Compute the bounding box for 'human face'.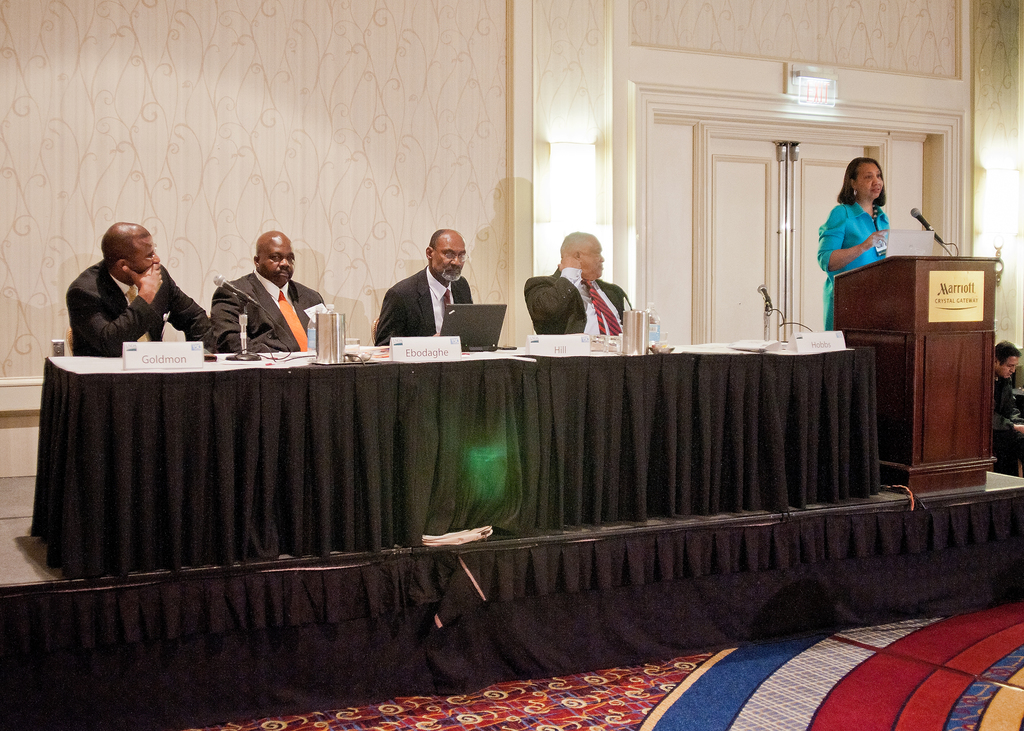
587, 242, 605, 279.
